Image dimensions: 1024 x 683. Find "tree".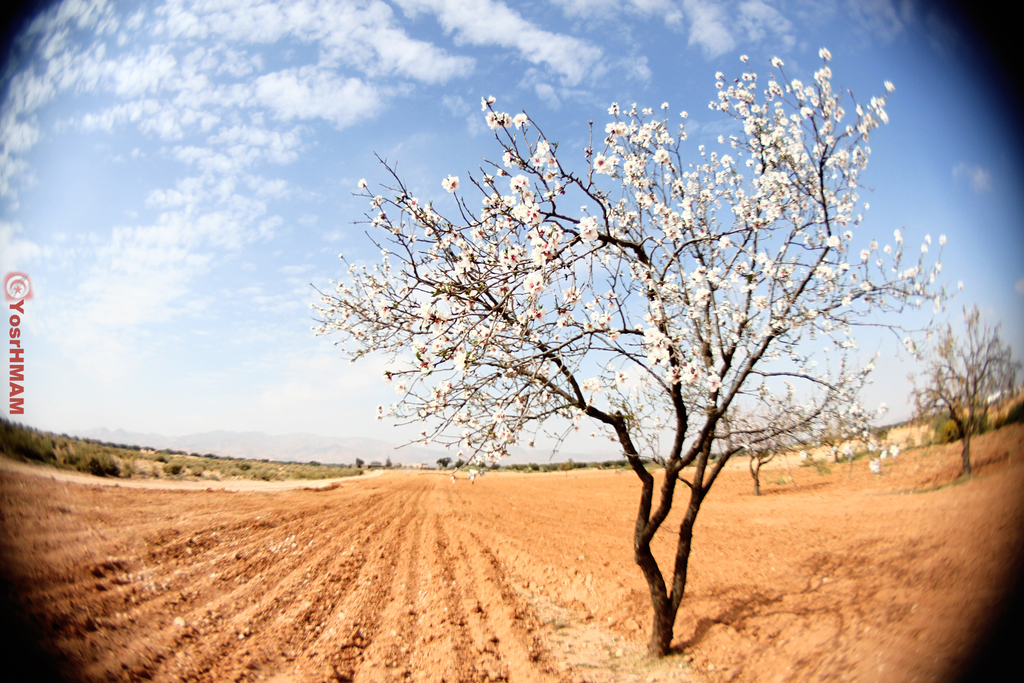
266 12 958 629.
